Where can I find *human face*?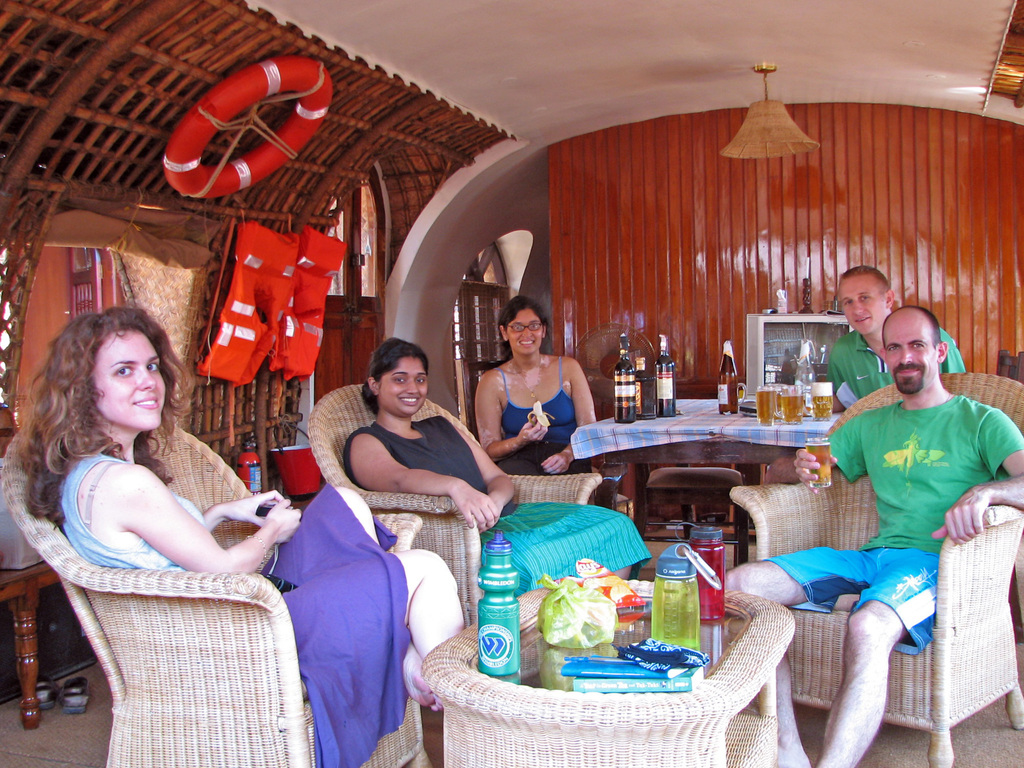
You can find it at bbox=[840, 273, 885, 336].
